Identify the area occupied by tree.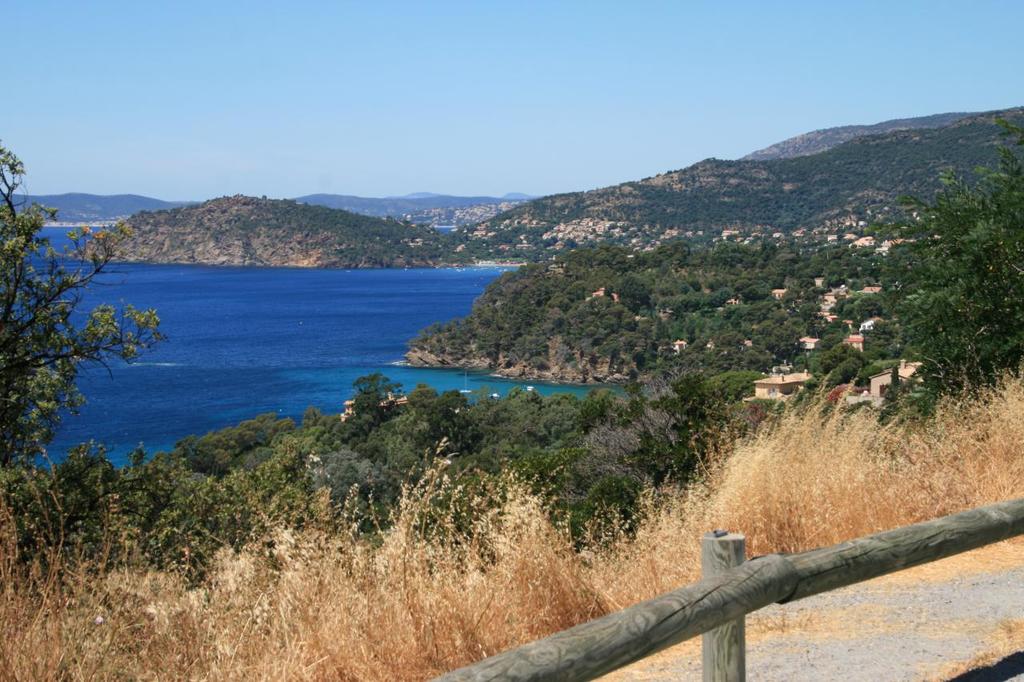
Area: select_region(554, 493, 586, 554).
